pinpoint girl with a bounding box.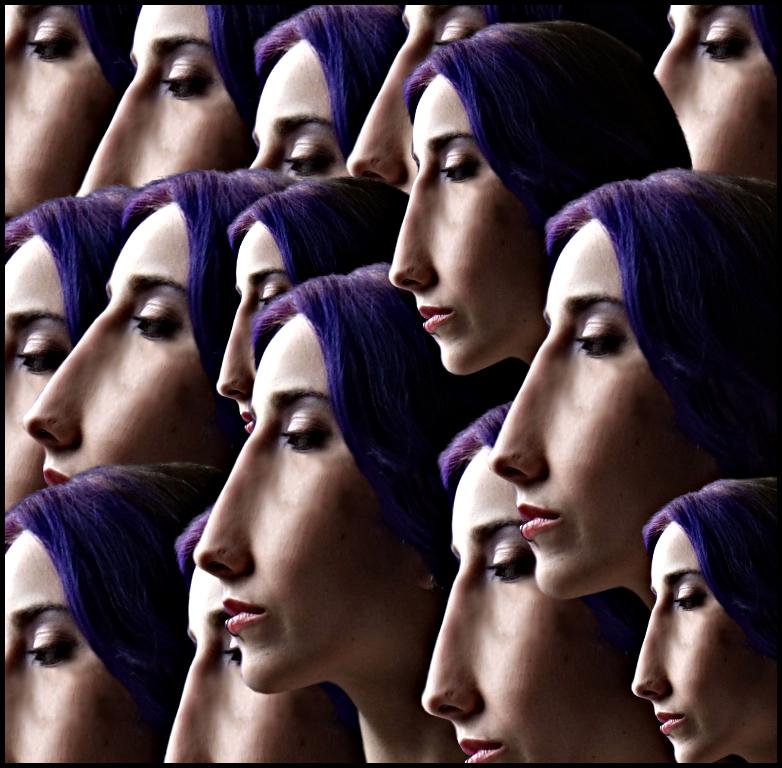
pyautogui.locateOnScreen(391, 19, 690, 378).
